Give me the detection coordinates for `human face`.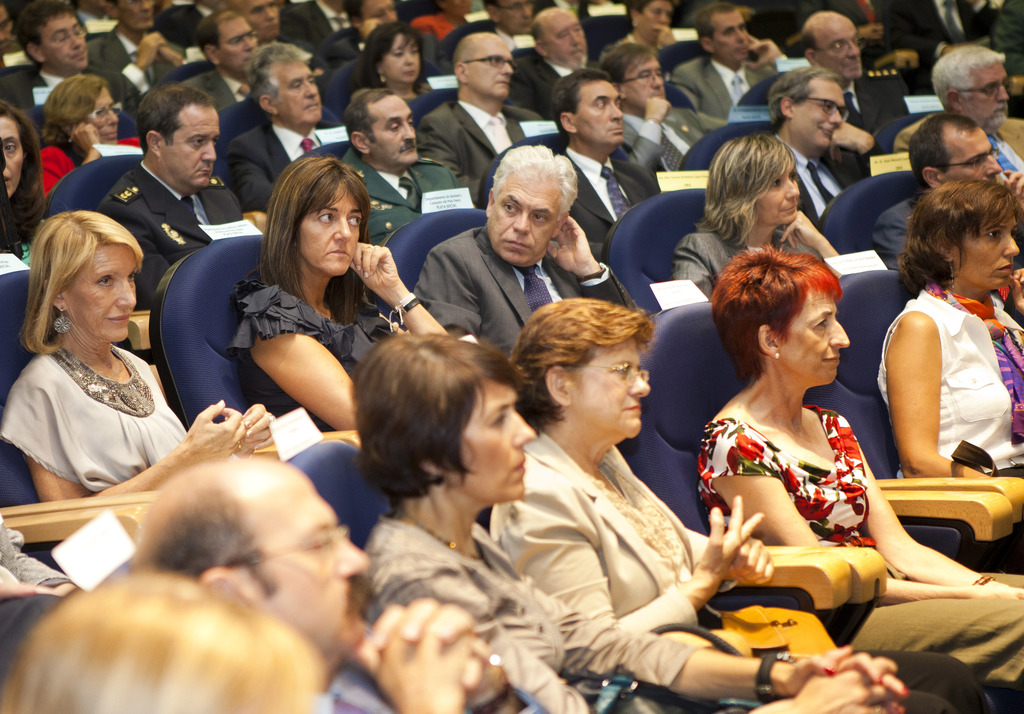
(86,87,113,142).
